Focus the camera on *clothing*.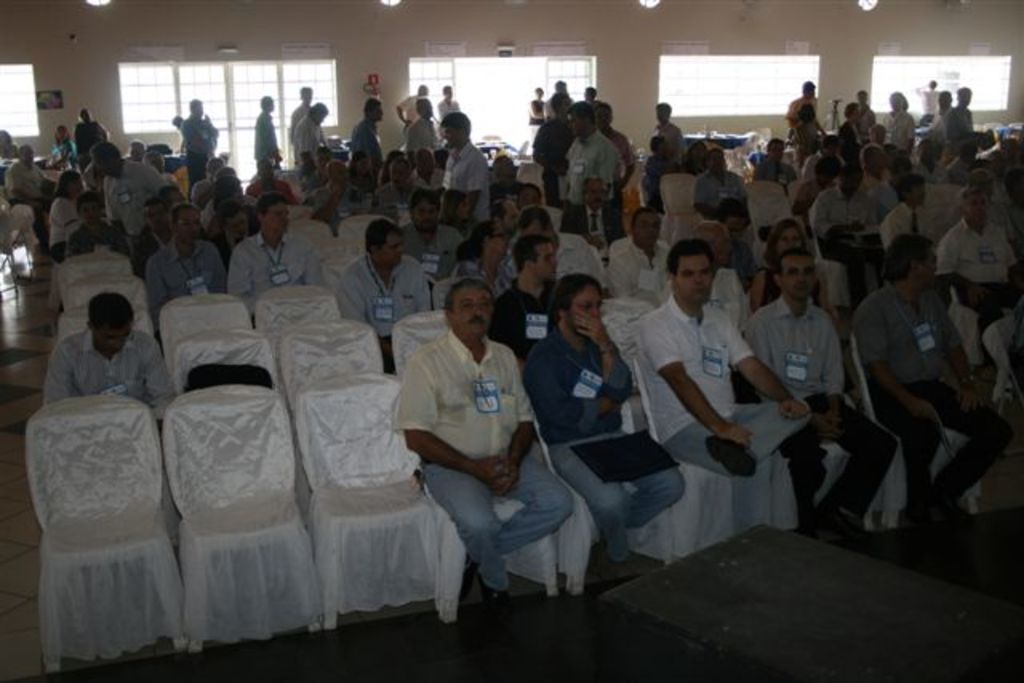
Focus region: Rect(610, 306, 813, 501).
